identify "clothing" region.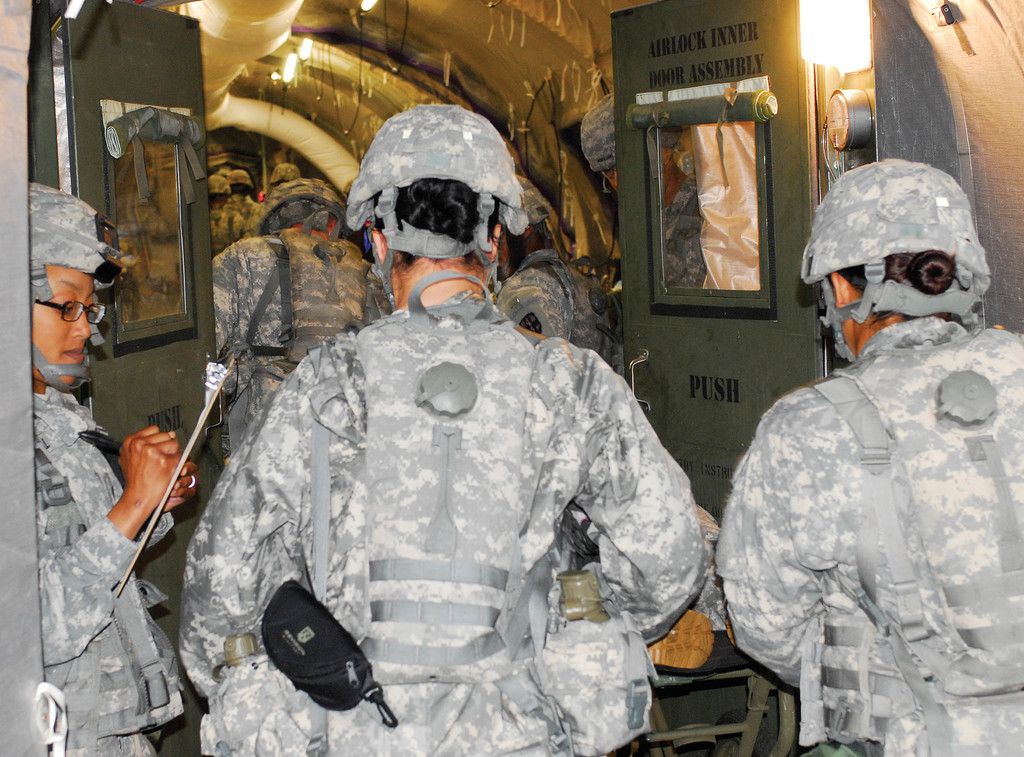
Region: 212:225:371:452.
